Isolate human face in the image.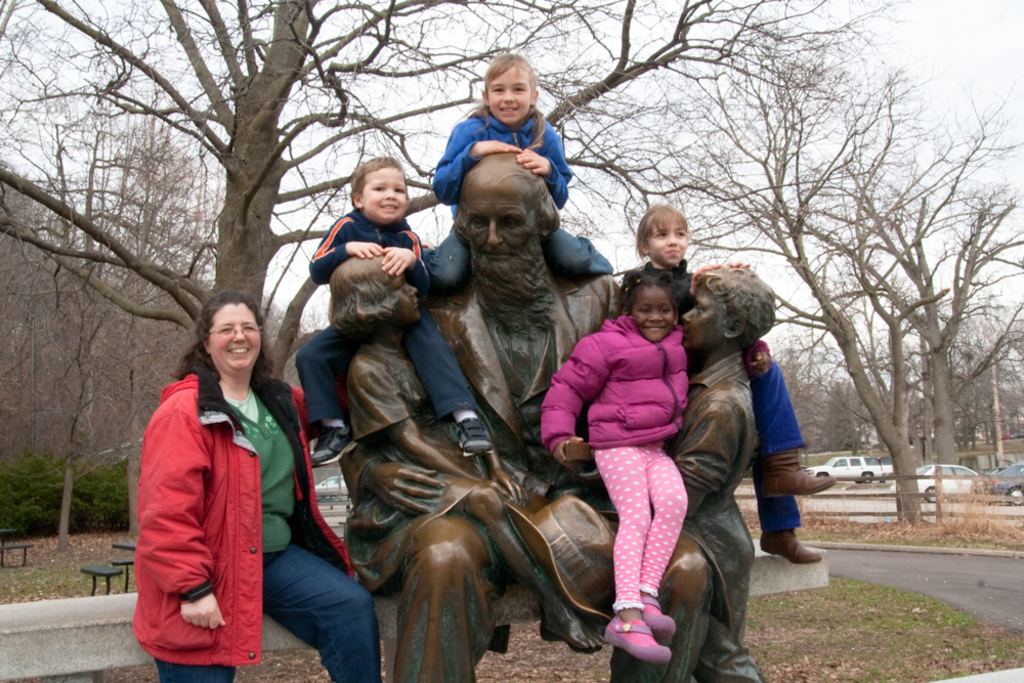
Isolated region: (x1=492, y1=66, x2=526, y2=121).
